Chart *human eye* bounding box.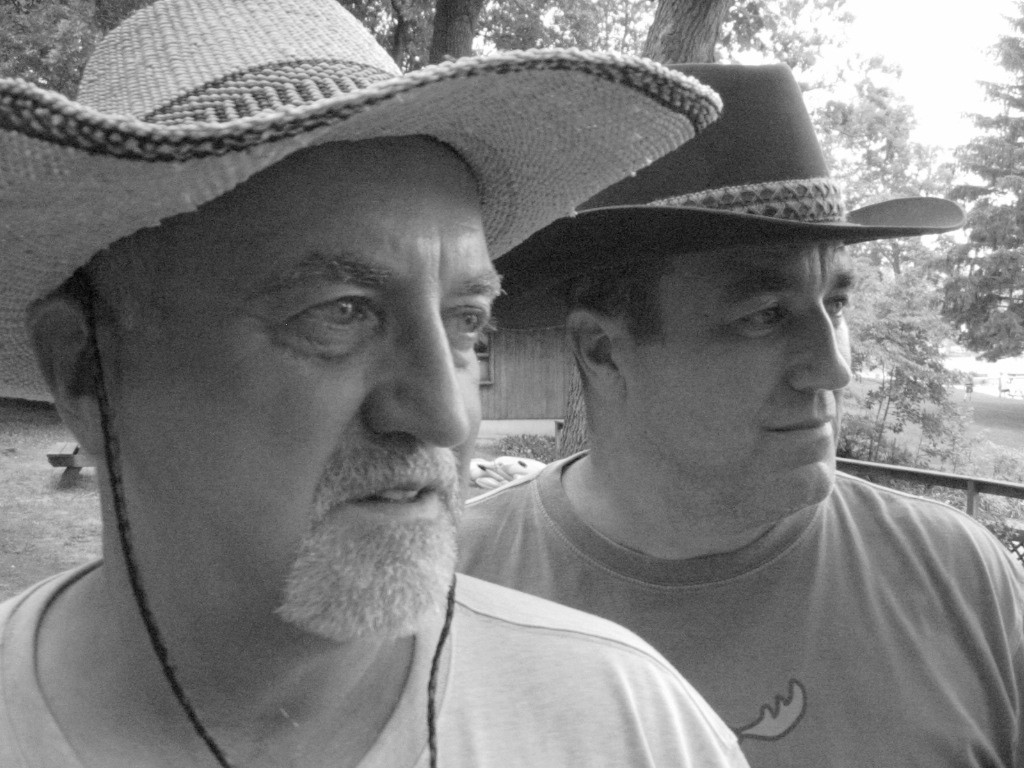
Charted: <box>291,291,386,336</box>.
